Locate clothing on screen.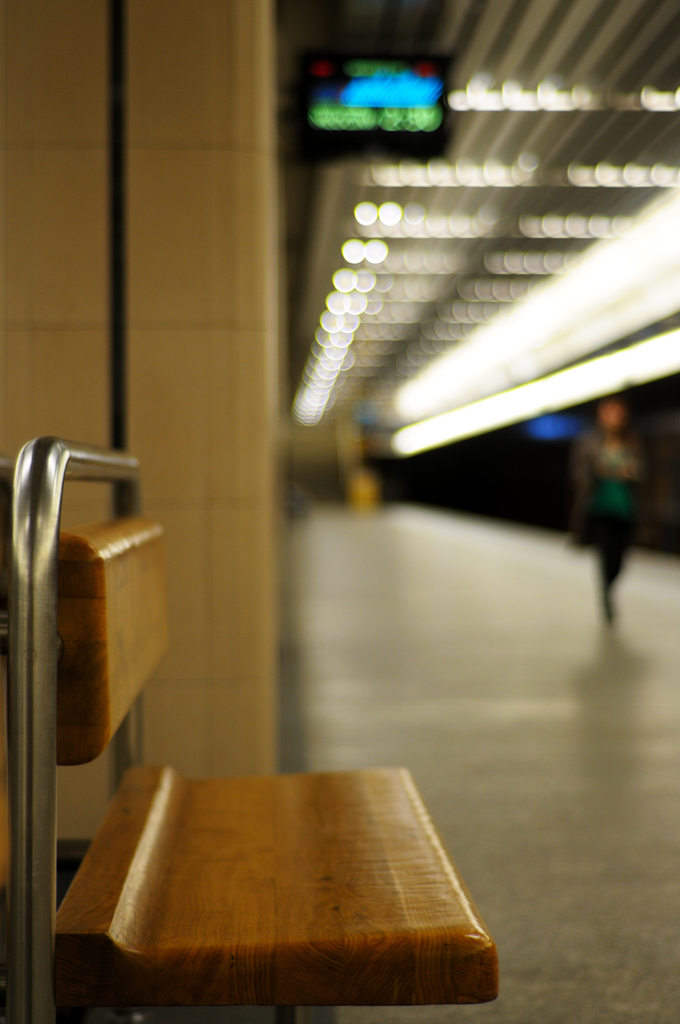
On screen at (left=572, top=432, right=654, bottom=589).
